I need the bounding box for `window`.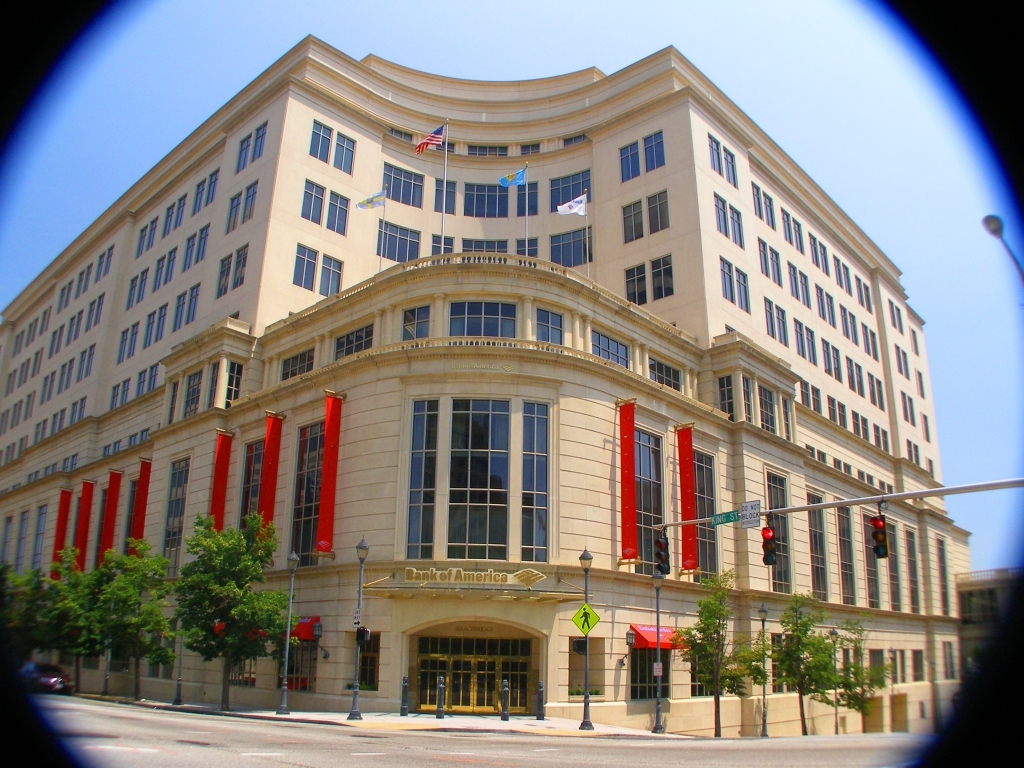
Here it is: (624, 199, 644, 246).
